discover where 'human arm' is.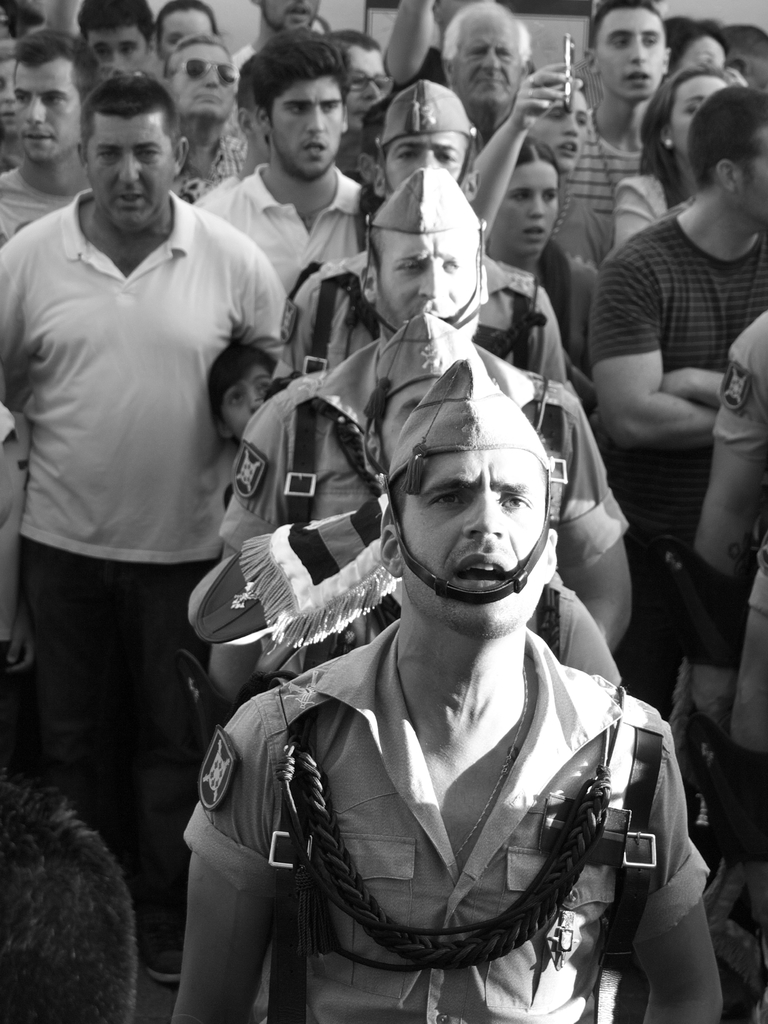
Discovered at l=461, t=57, r=584, b=244.
